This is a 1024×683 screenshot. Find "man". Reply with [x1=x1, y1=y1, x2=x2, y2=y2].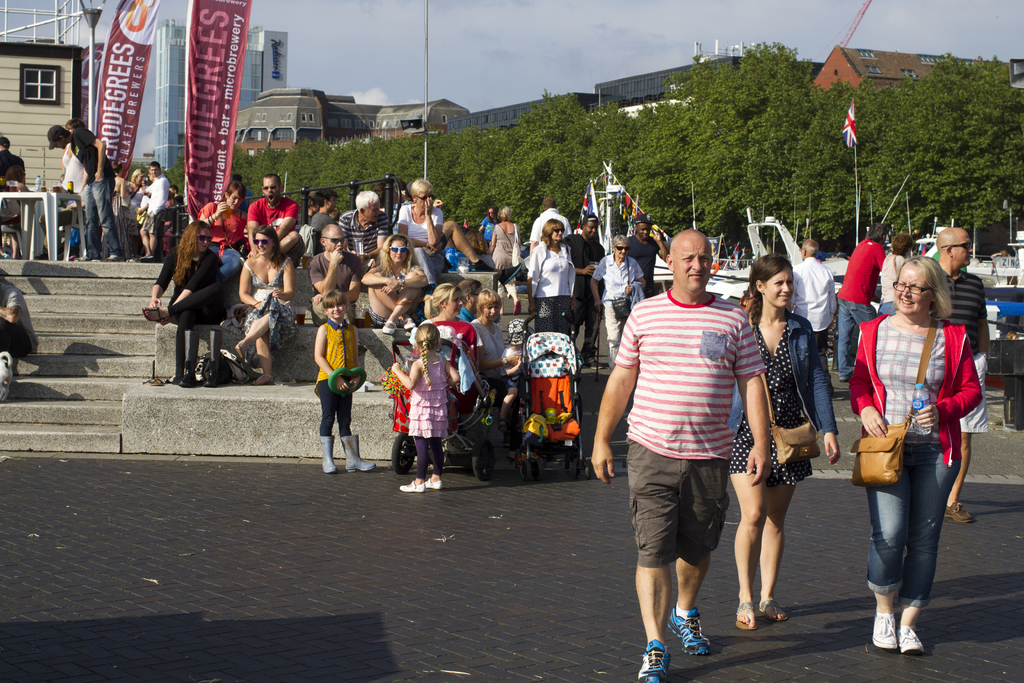
[x1=139, y1=161, x2=168, y2=261].
